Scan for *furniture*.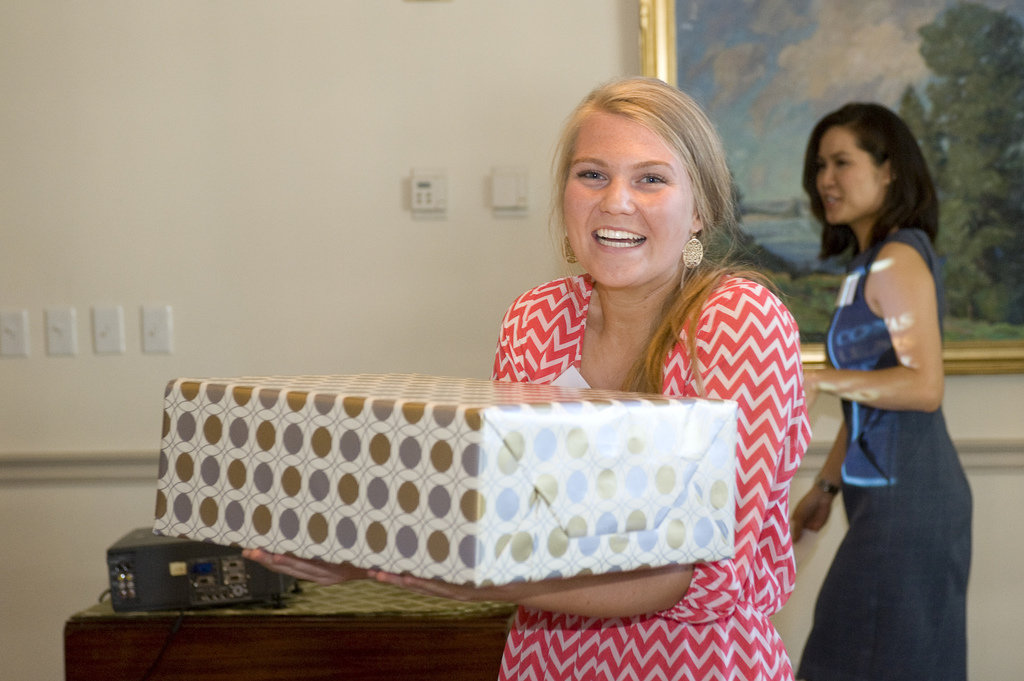
Scan result: bbox=(61, 579, 508, 680).
